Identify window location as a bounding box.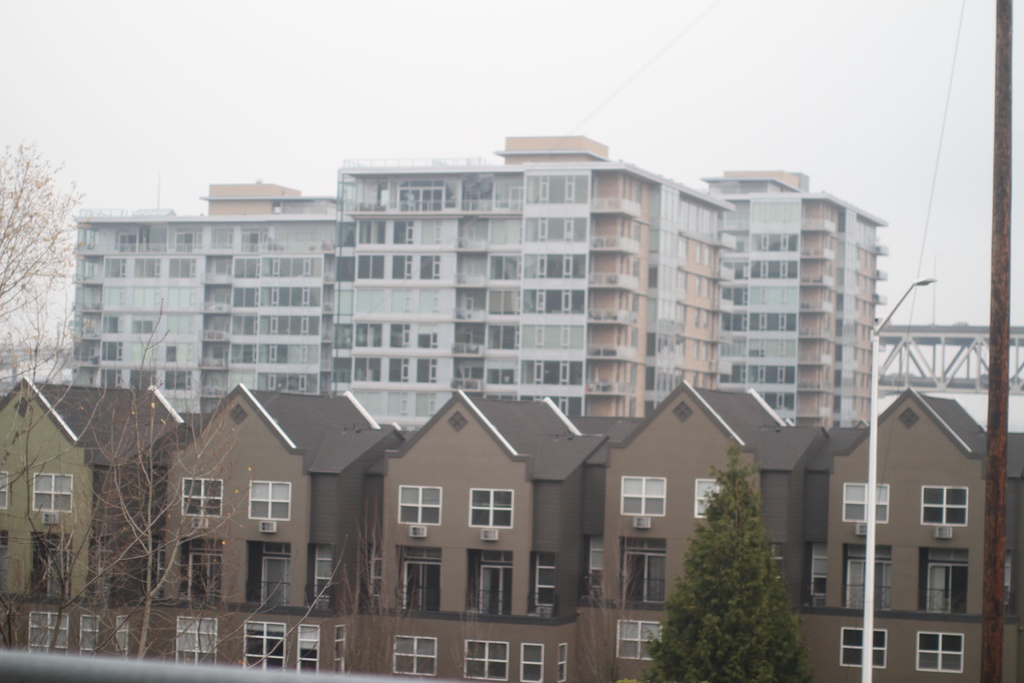
[left=207, top=256, right=230, bottom=277].
